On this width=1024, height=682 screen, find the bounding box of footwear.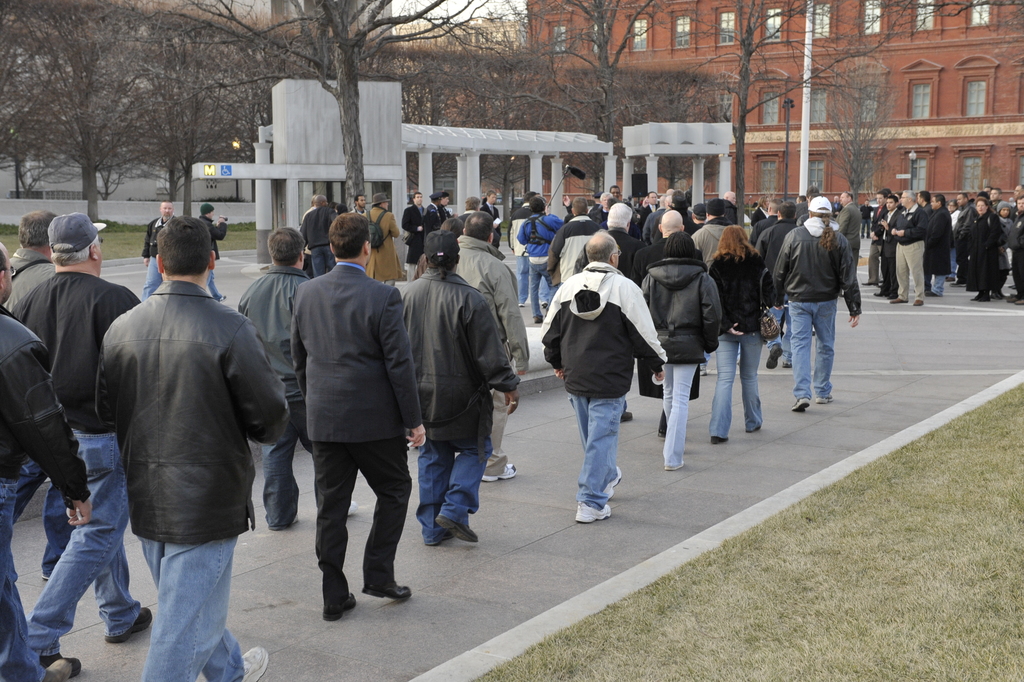
Bounding box: 925, 288, 941, 300.
